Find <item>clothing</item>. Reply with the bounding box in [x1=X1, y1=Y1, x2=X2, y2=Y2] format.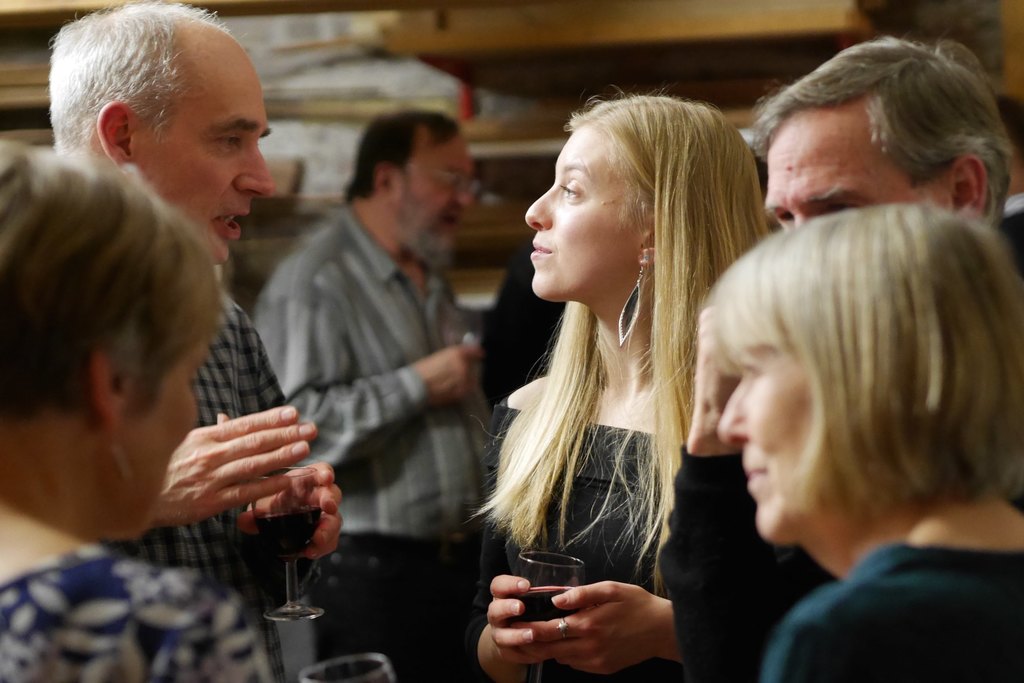
[x1=271, y1=202, x2=504, y2=682].
